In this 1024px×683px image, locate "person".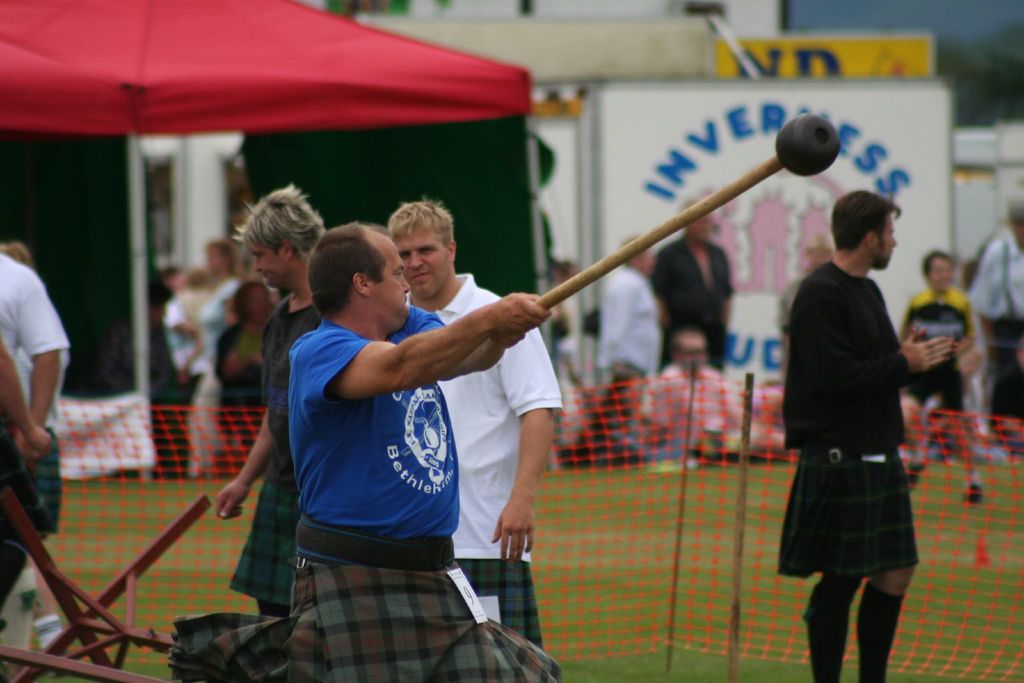
Bounding box: (774, 187, 948, 682).
